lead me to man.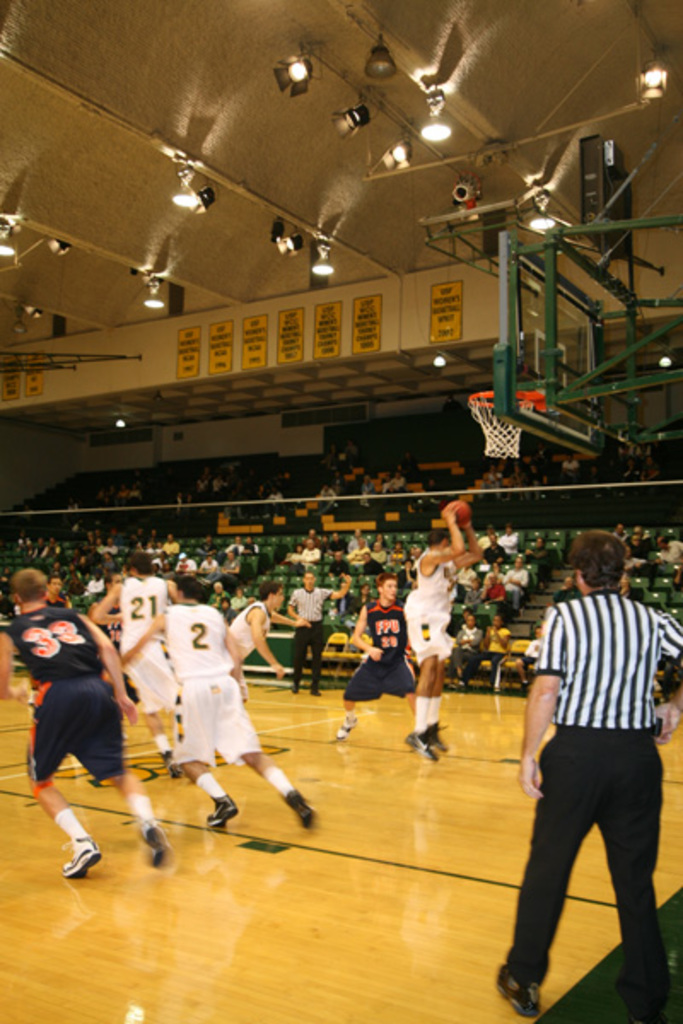
Lead to locate(476, 582, 680, 992).
